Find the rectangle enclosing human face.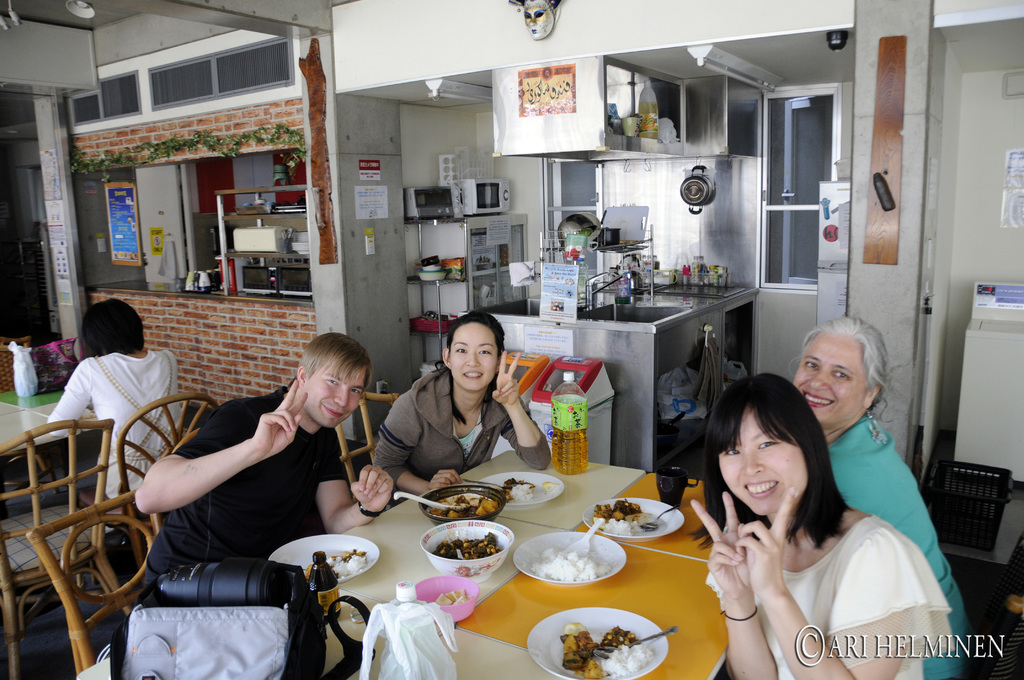
{"left": 792, "top": 331, "right": 870, "bottom": 427}.
